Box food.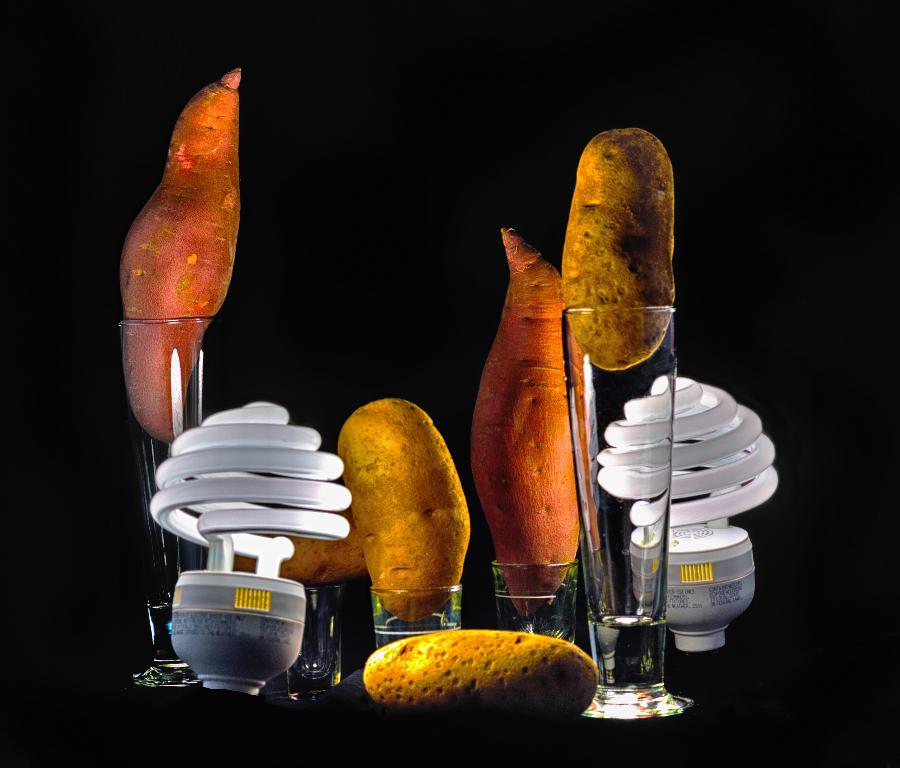
left=466, top=231, right=594, bottom=617.
